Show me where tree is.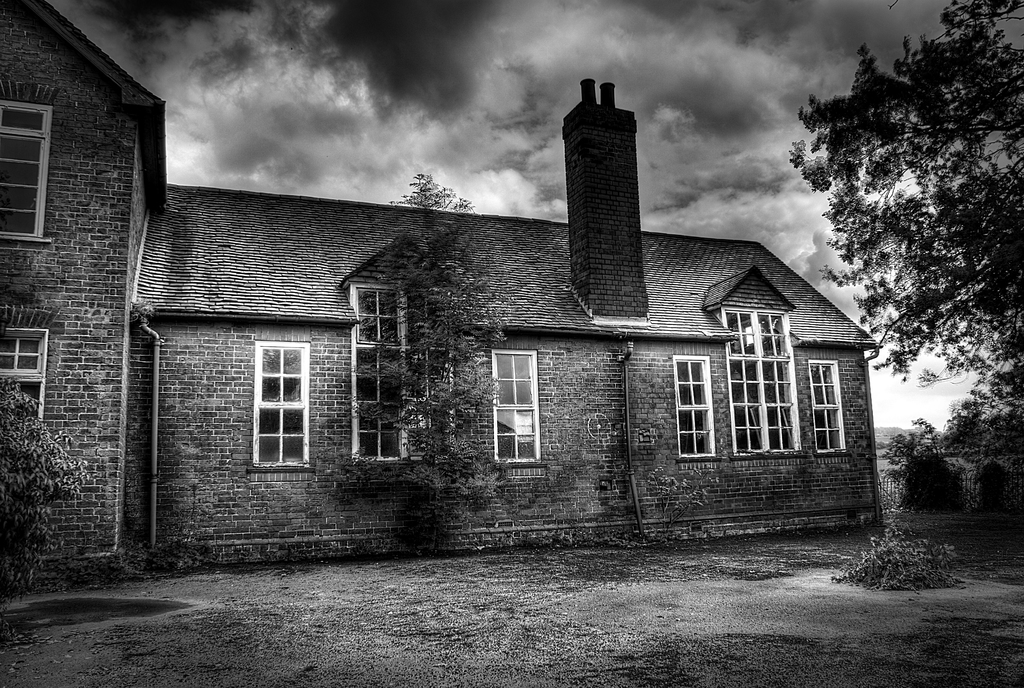
tree is at x1=879 y1=432 x2=943 y2=476.
